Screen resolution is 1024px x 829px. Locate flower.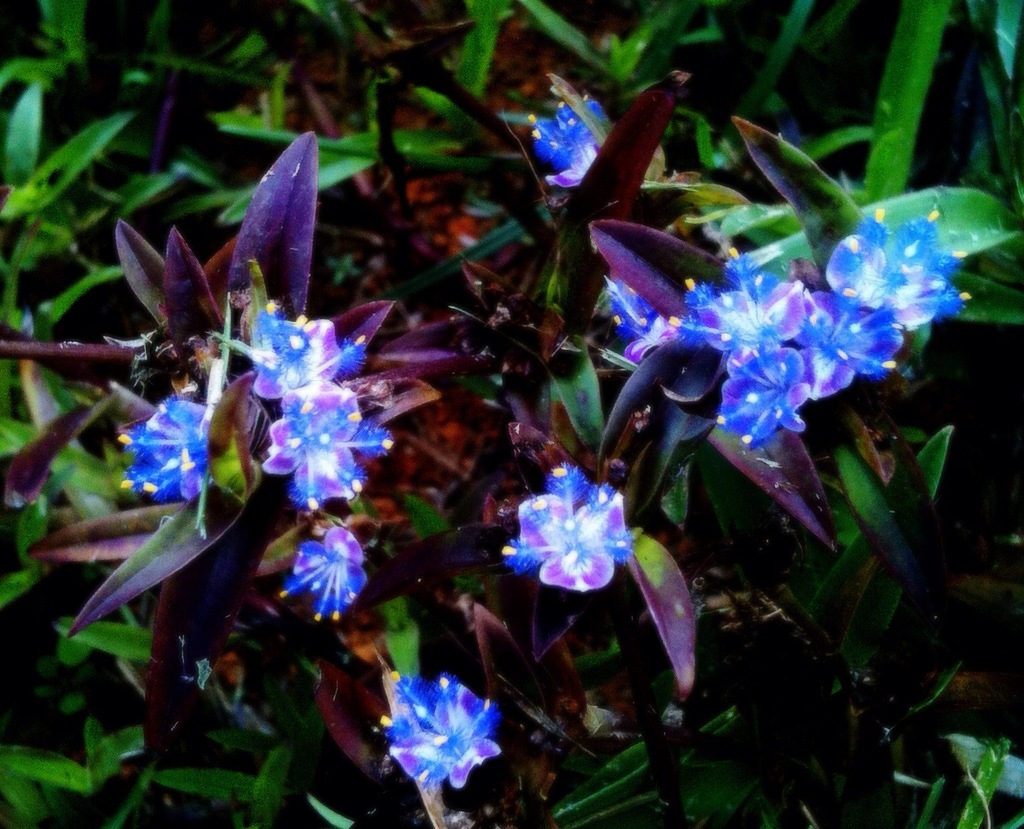
box(243, 301, 371, 397).
